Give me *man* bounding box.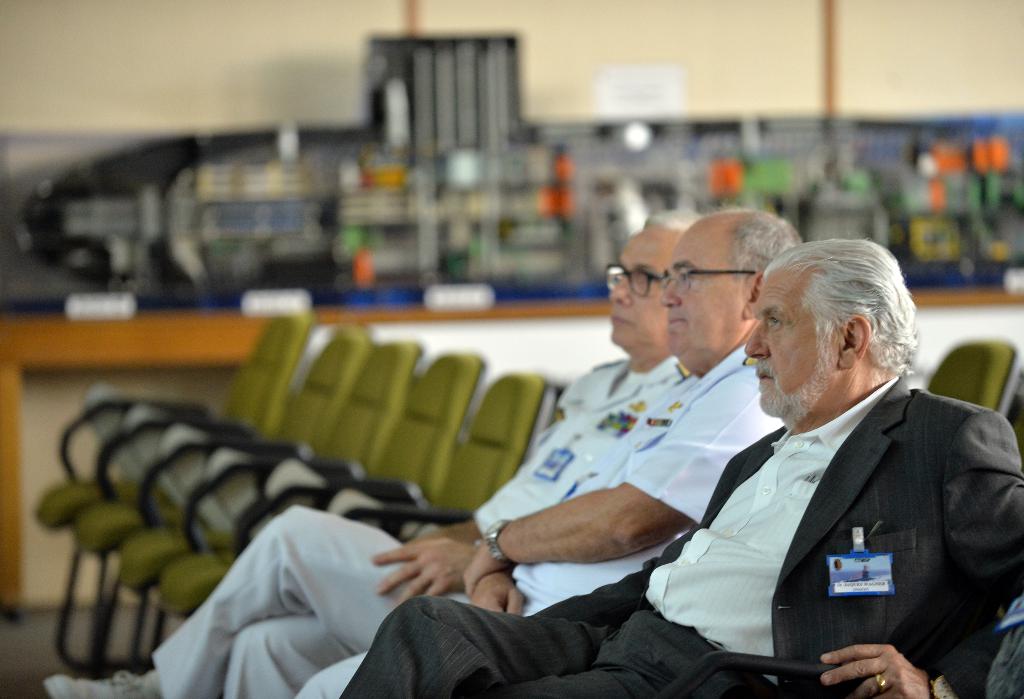
crop(339, 242, 1023, 698).
